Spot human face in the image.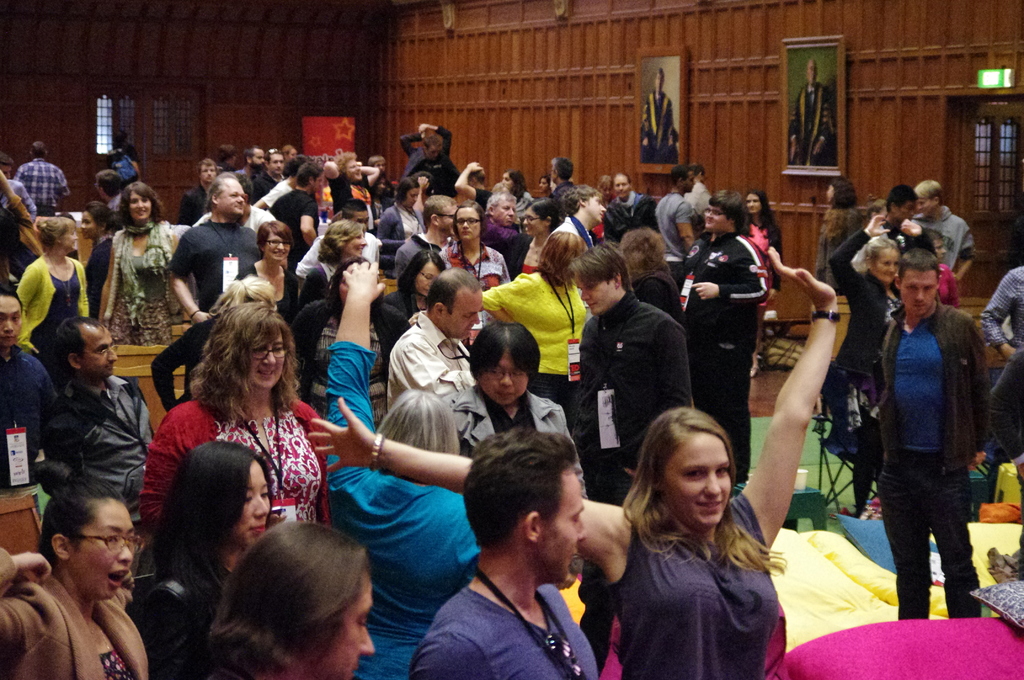
human face found at 64/227/79/256.
